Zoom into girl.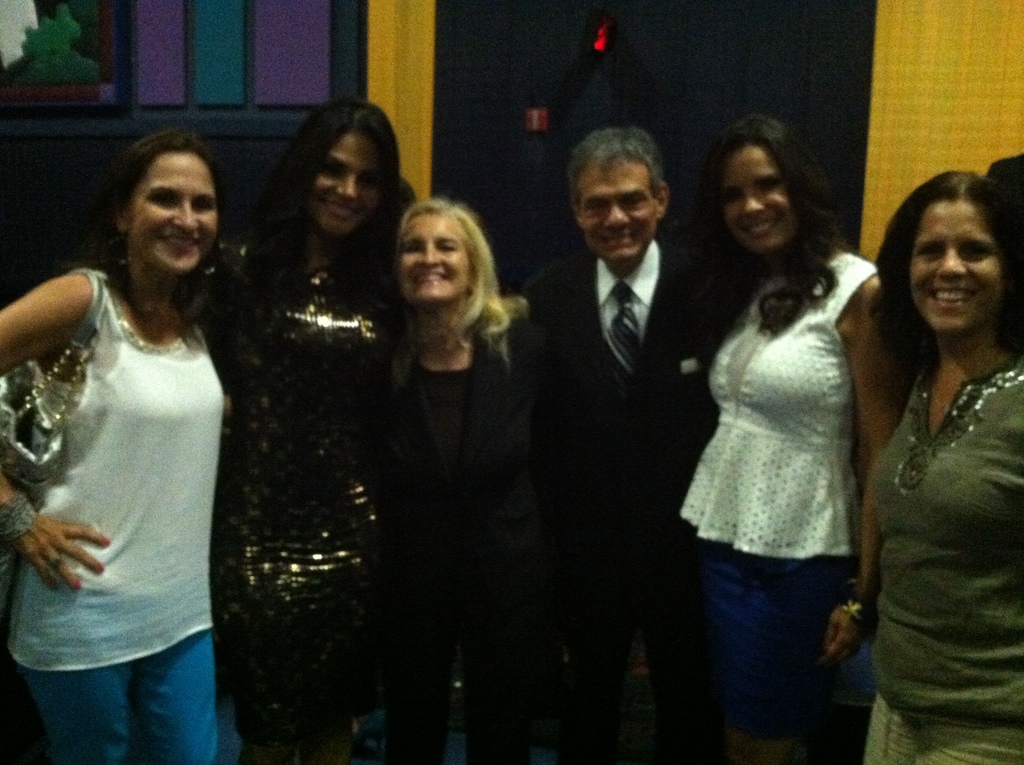
Zoom target: {"x1": 213, "y1": 104, "x2": 408, "y2": 764}.
